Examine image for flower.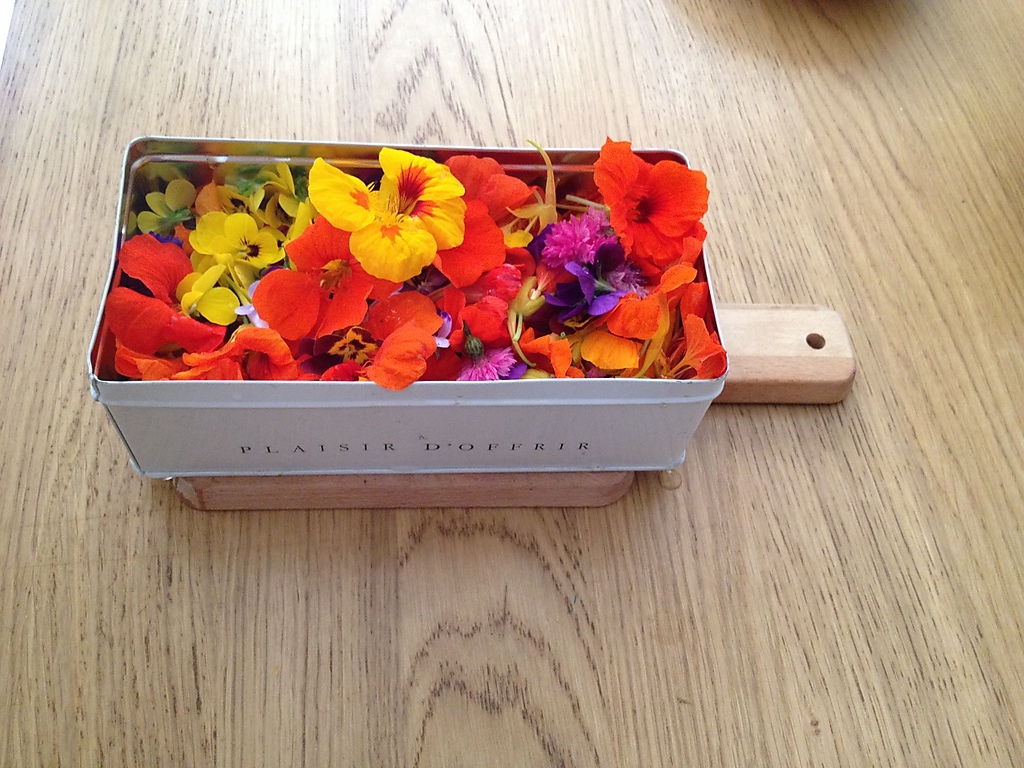
Examination result: x1=588 y1=145 x2=701 y2=263.
